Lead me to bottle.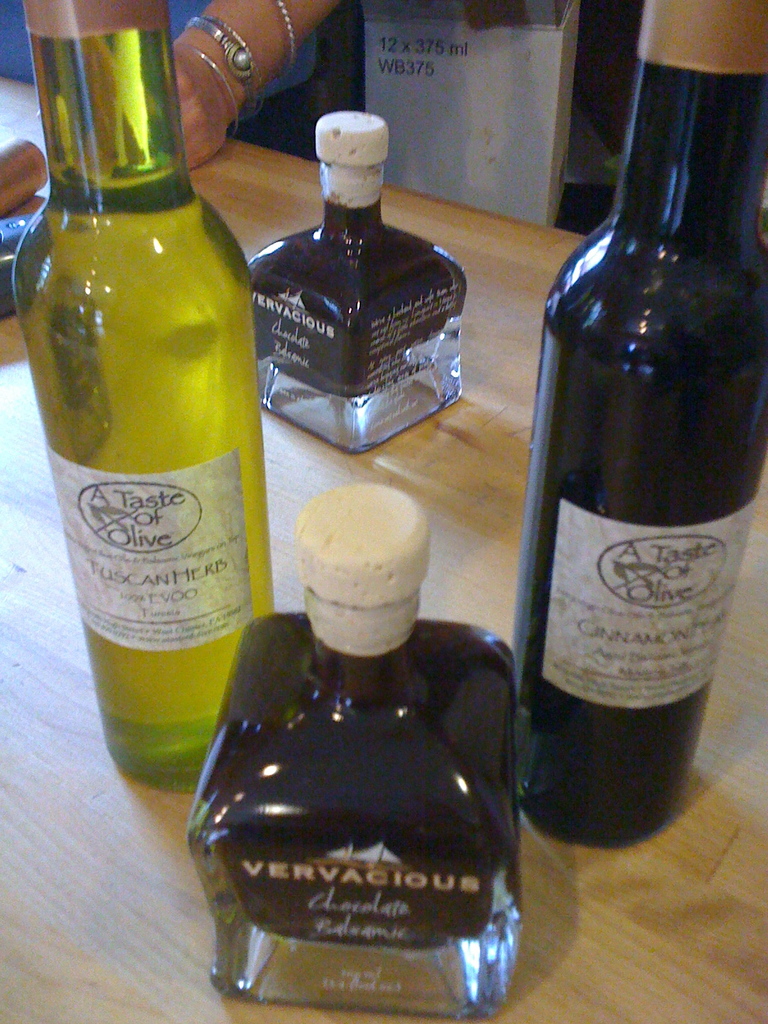
Lead to (500, 0, 767, 841).
